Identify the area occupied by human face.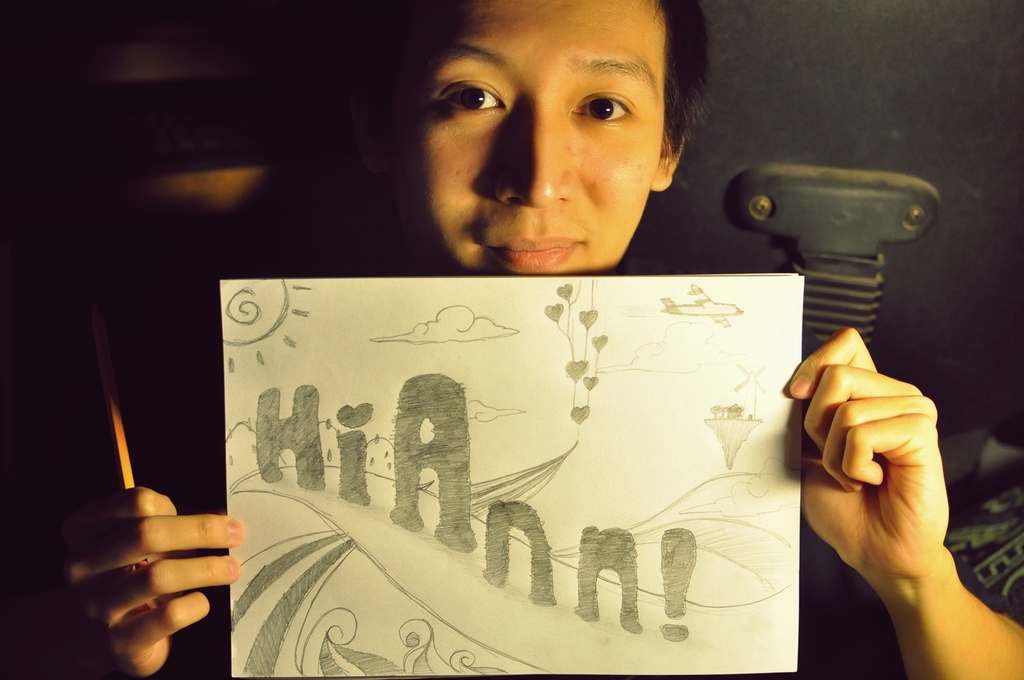
Area: 387 0 669 271.
